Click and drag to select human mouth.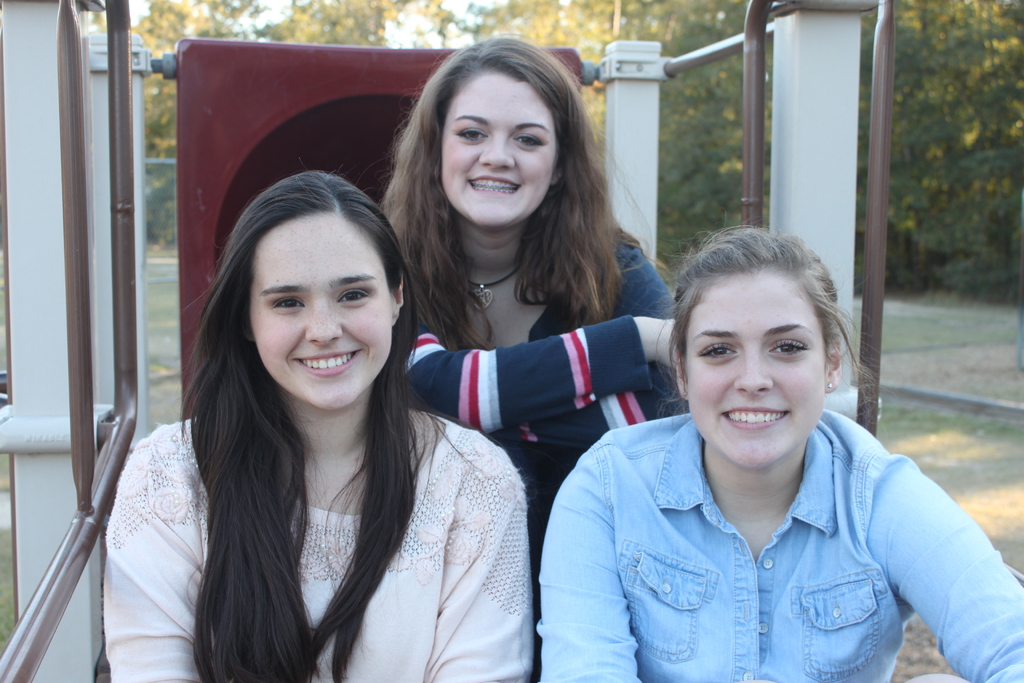
Selection: {"x1": 468, "y1": 173, "x2": 520, "y2": 198}.
